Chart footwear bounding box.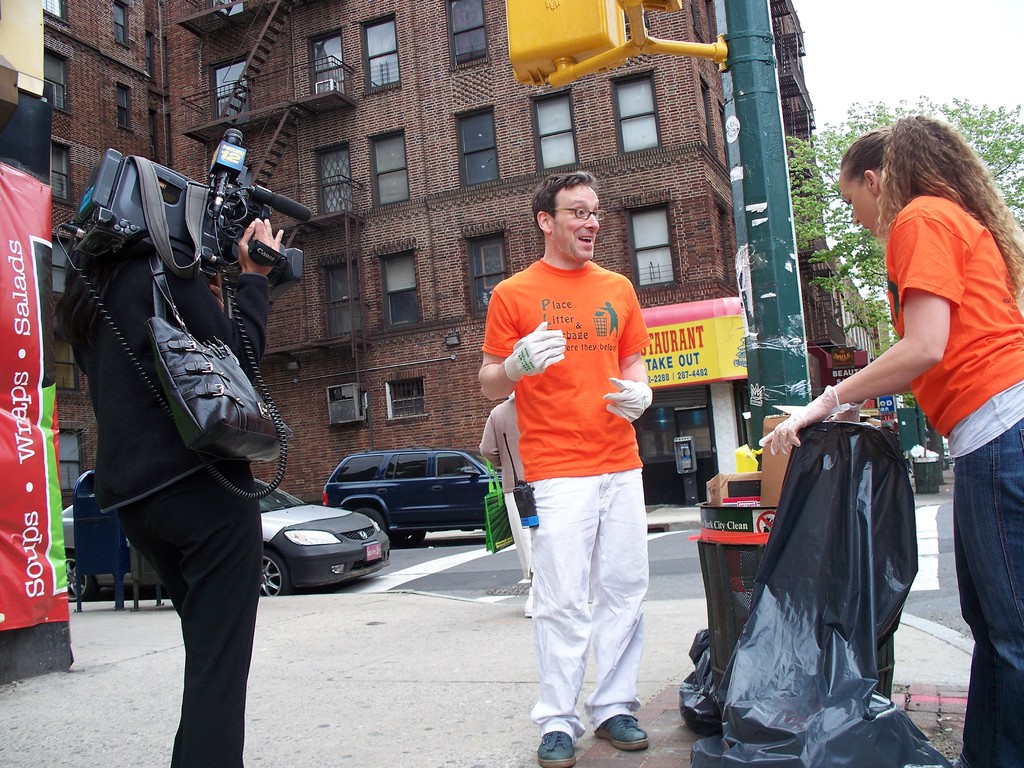
Charted: crop(592, 717, 650, 758).
